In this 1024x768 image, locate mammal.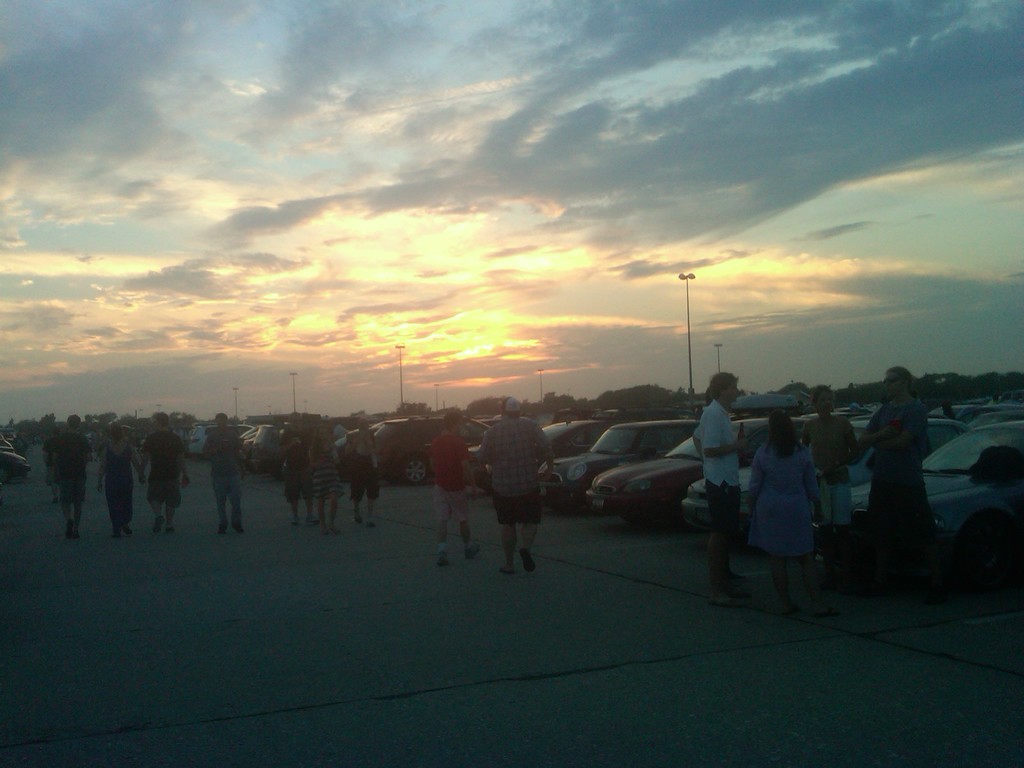
Bounding box: box(474, 412, 553, 566).
